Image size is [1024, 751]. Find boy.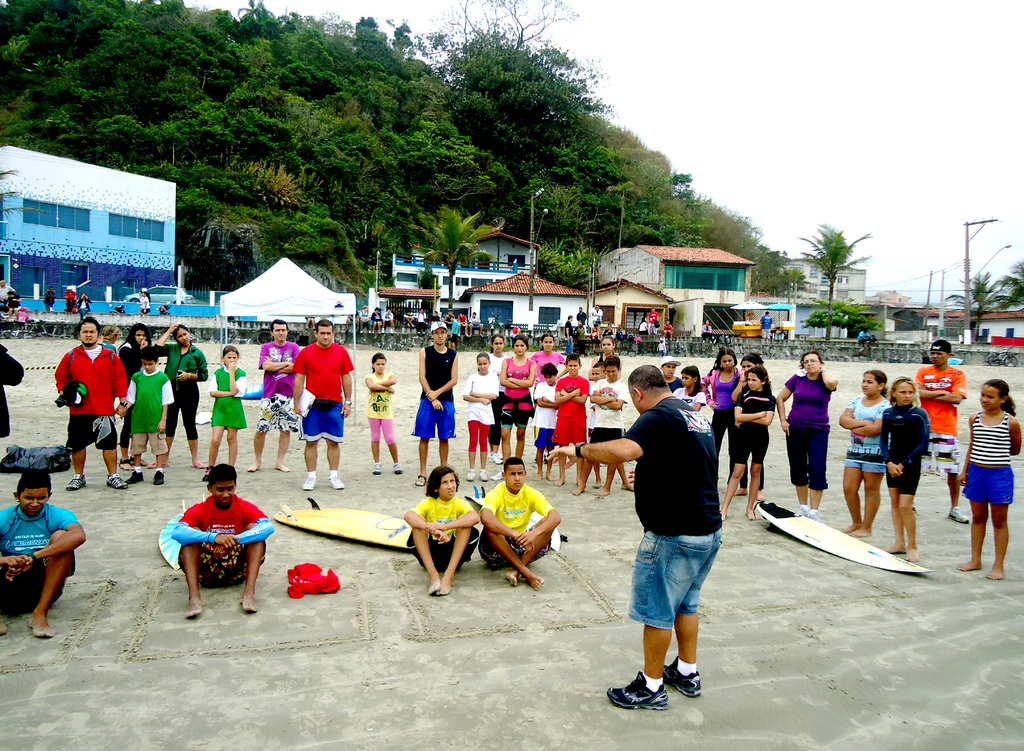
box(593, 365, 636, 497).
